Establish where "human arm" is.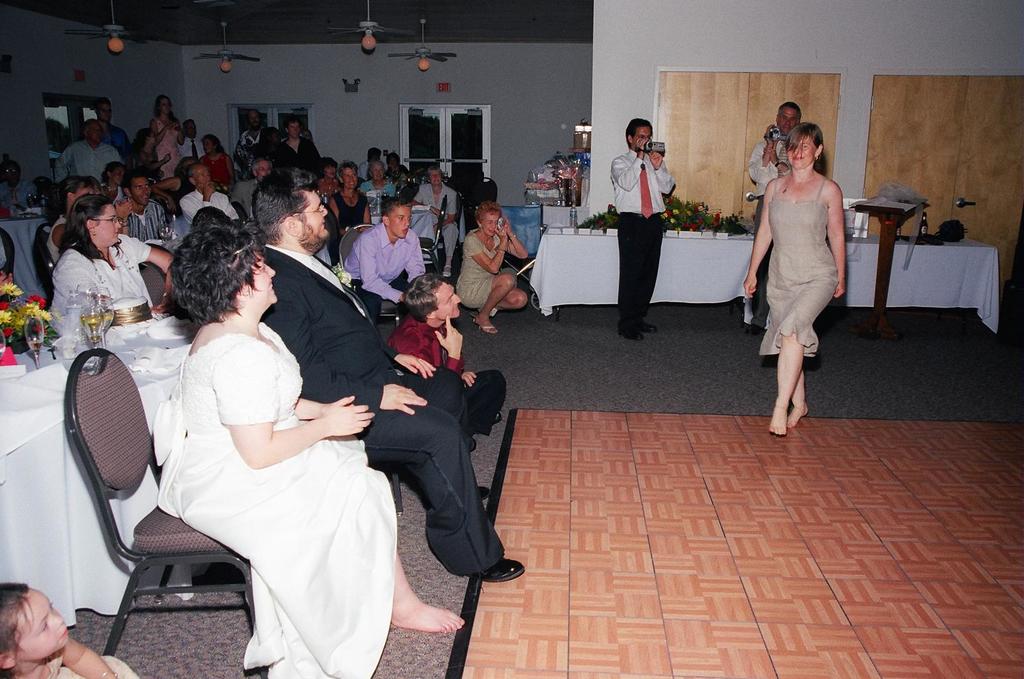
Established at [752,127,777,183].
